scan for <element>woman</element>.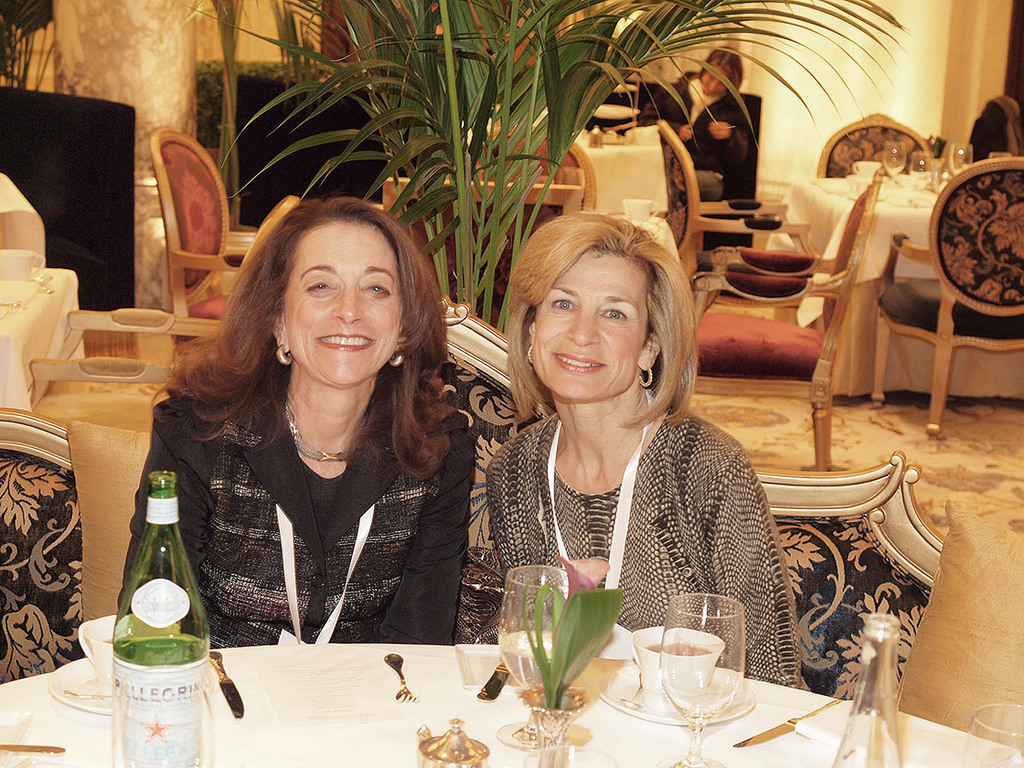
Scan result: BBox(488, 213, 808, 690).
